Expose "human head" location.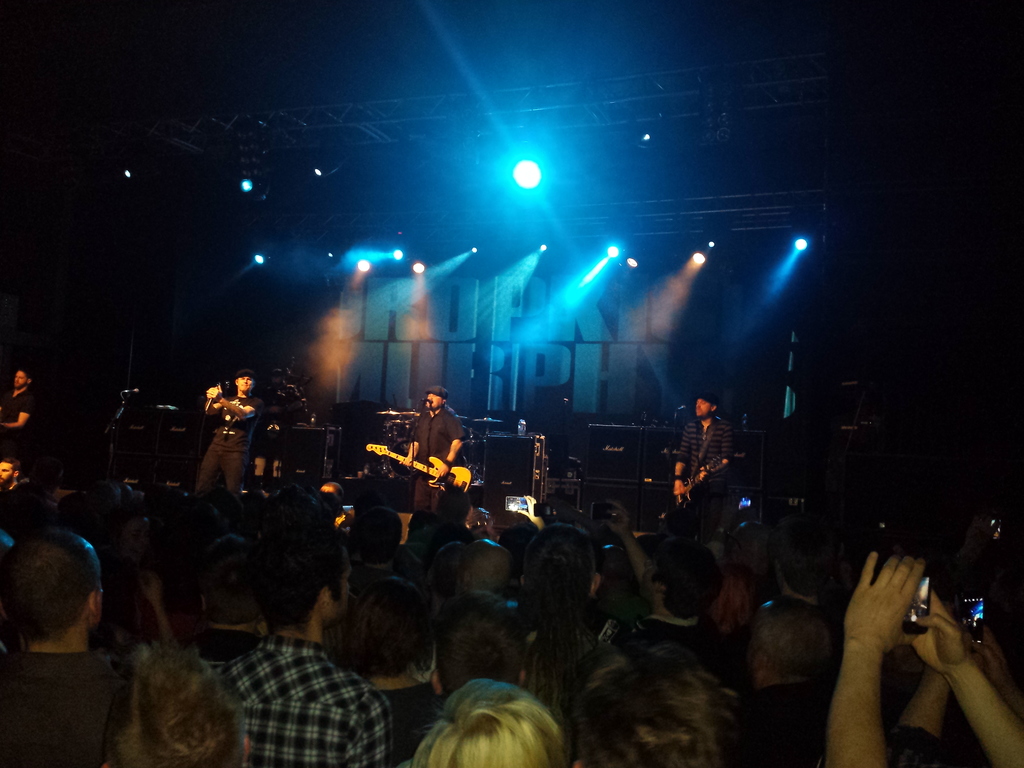
Exposed at BBox(518, 523, 602, 609).
